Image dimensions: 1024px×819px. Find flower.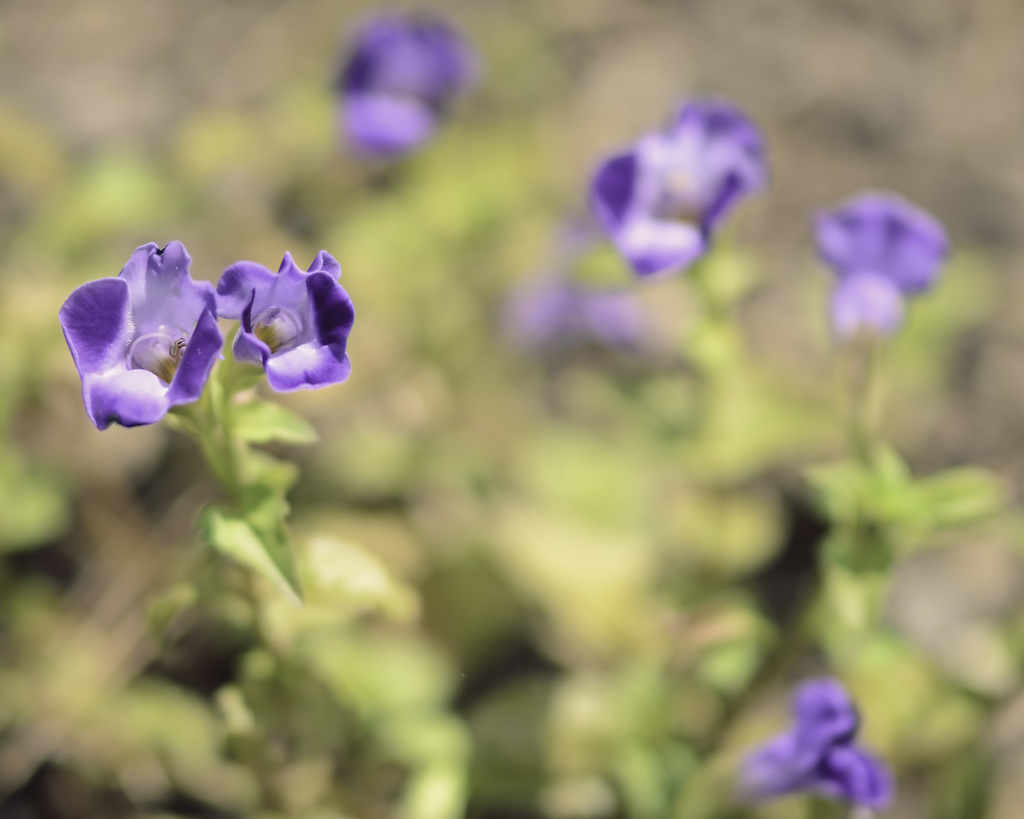
<bbox>720, 680, 896, 818</bbox>.
